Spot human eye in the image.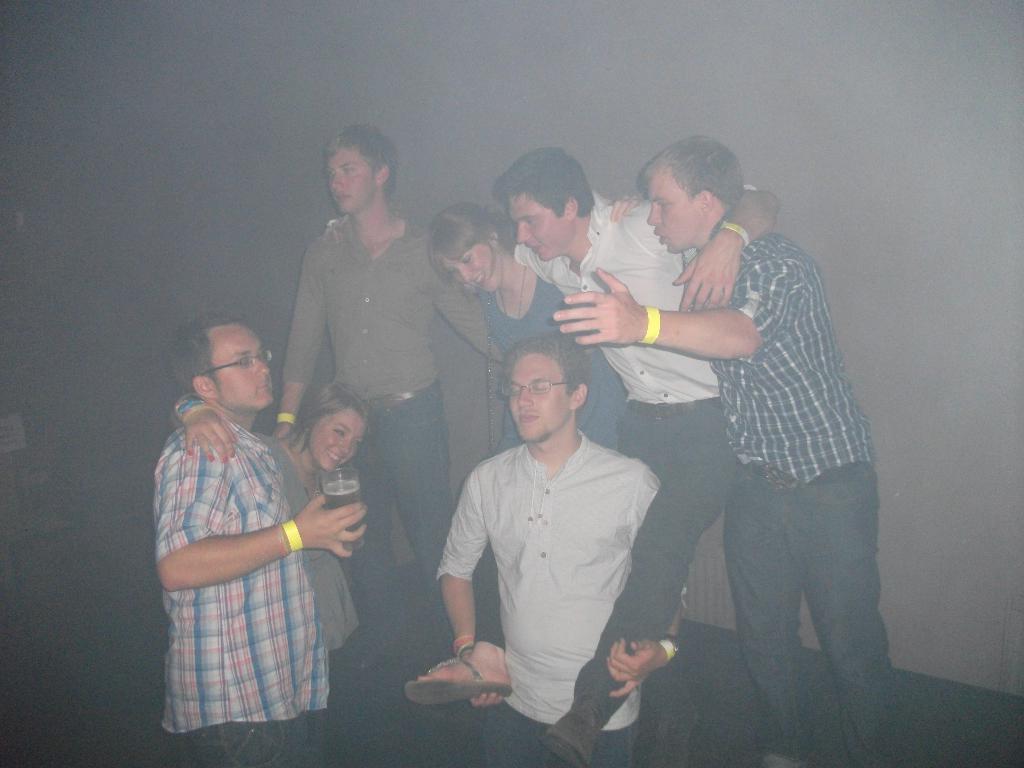
human eye found at {"x1": 326, "y1": 170, "x2": 335, "y2": 178}.
